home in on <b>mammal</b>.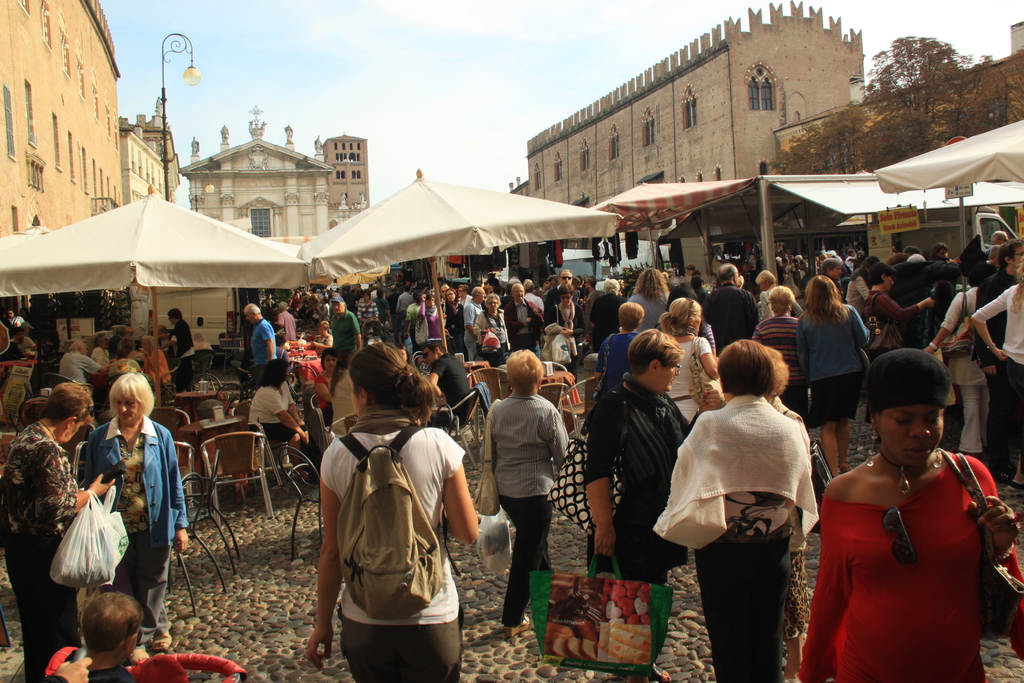
Homed in at locate(58, 589, 147, 682).
